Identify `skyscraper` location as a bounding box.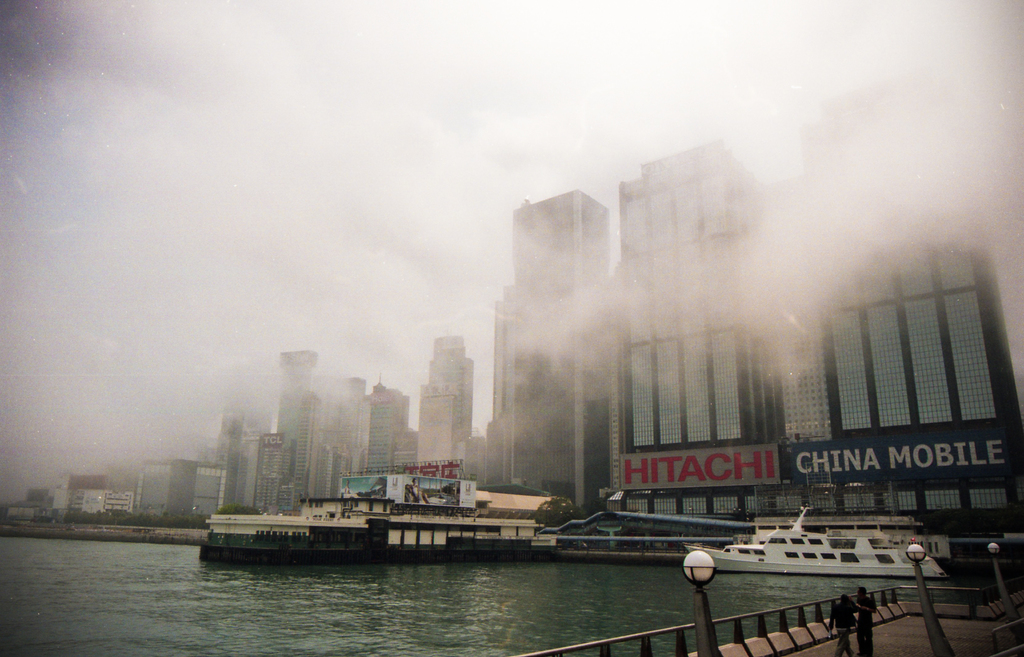
x1=416 y1=390 x2=467 y2=469.
